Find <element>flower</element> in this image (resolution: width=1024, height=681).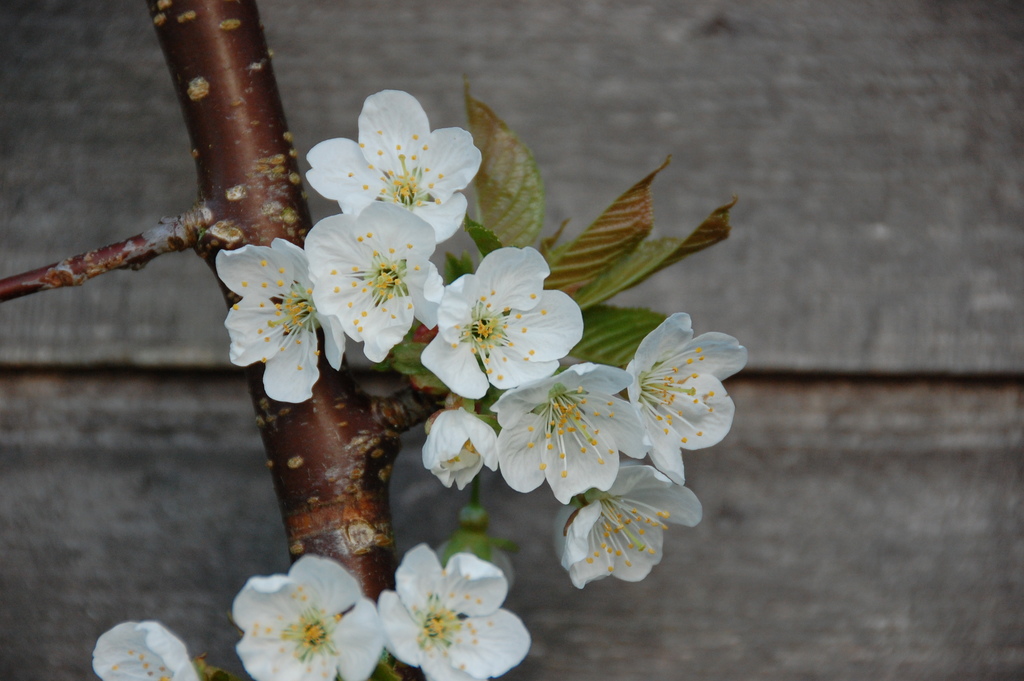
<bbox>294, 198, 451, 368</bbox>.
